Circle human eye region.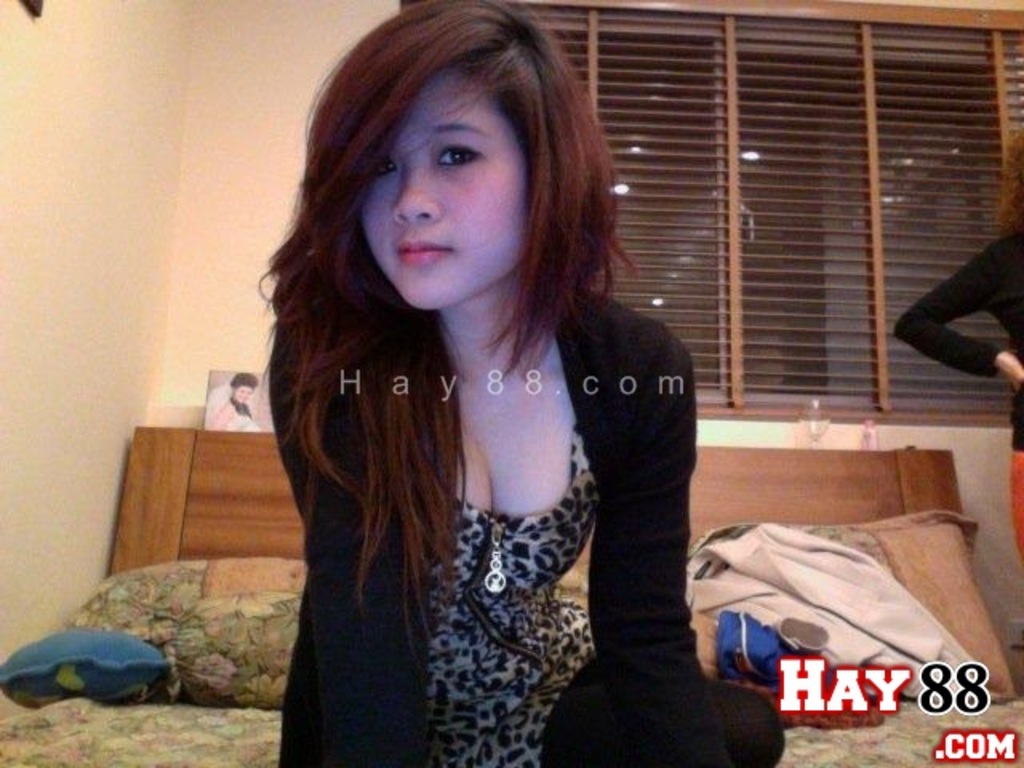
Region: crop(437, 142, 485, 173).
